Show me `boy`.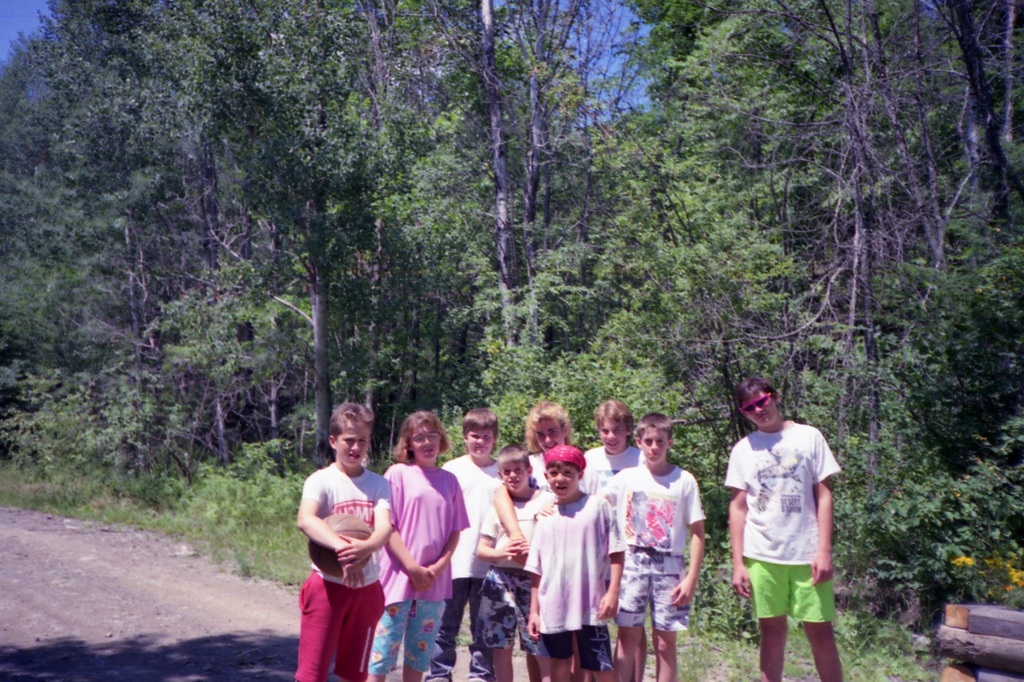
`boy` is here: (472,445,556,681).
